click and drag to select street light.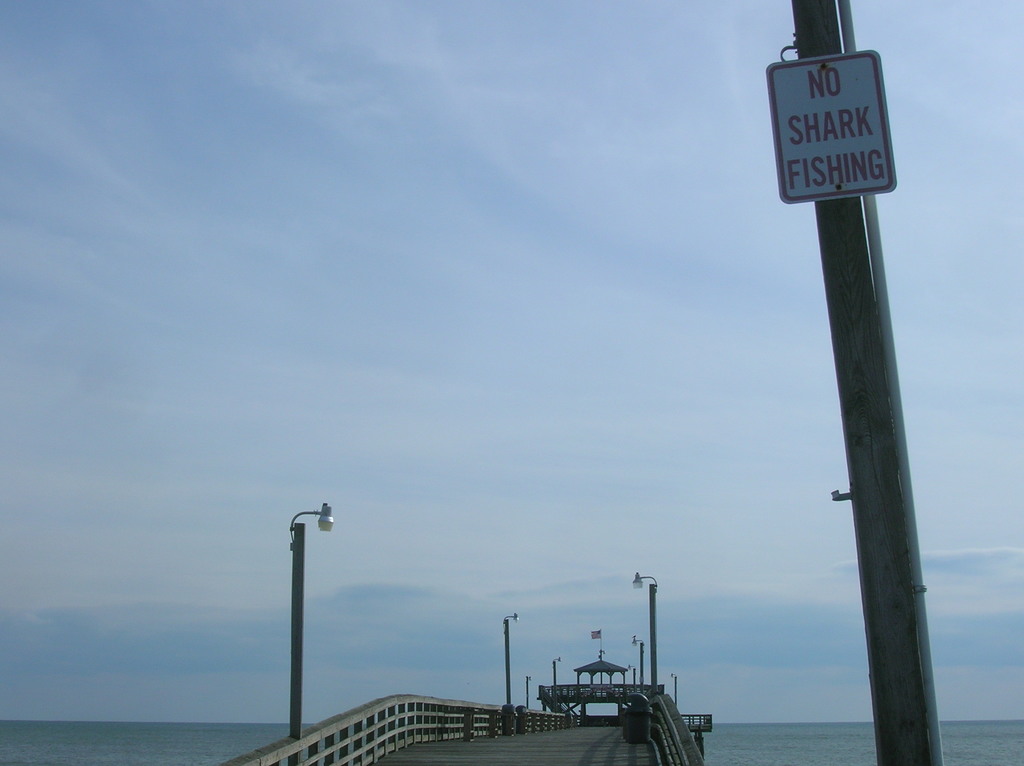
Selection: (668, 668, 681, 708).
